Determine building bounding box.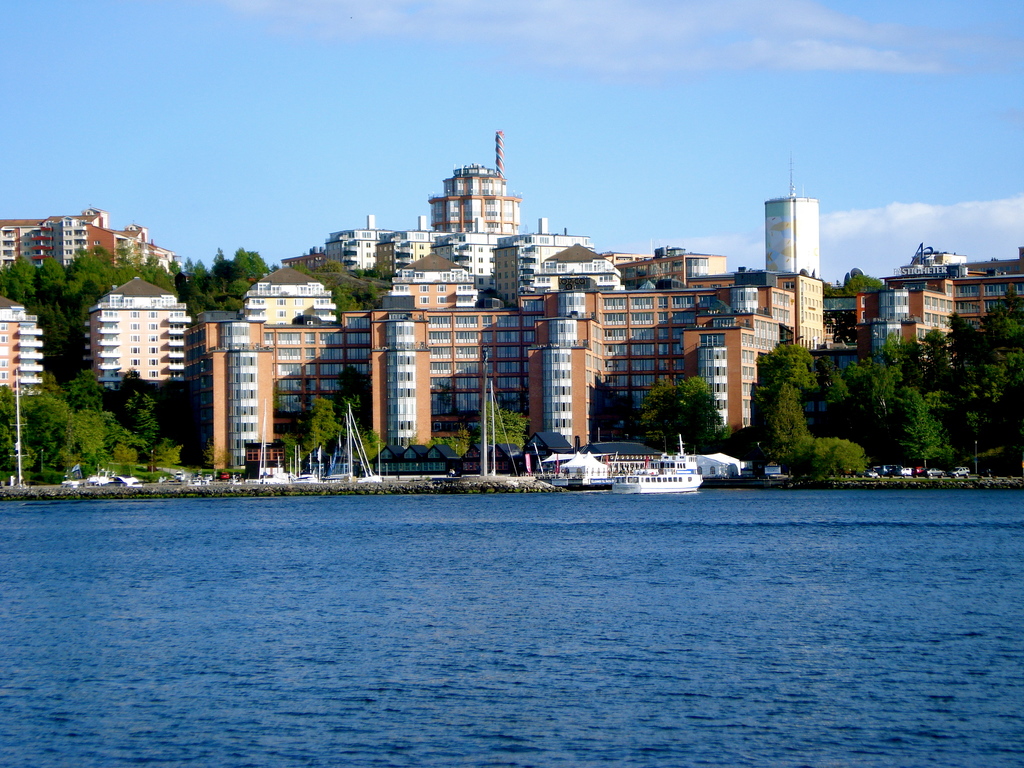
Determined: left=323, top=132, right=597, bottom=300.
